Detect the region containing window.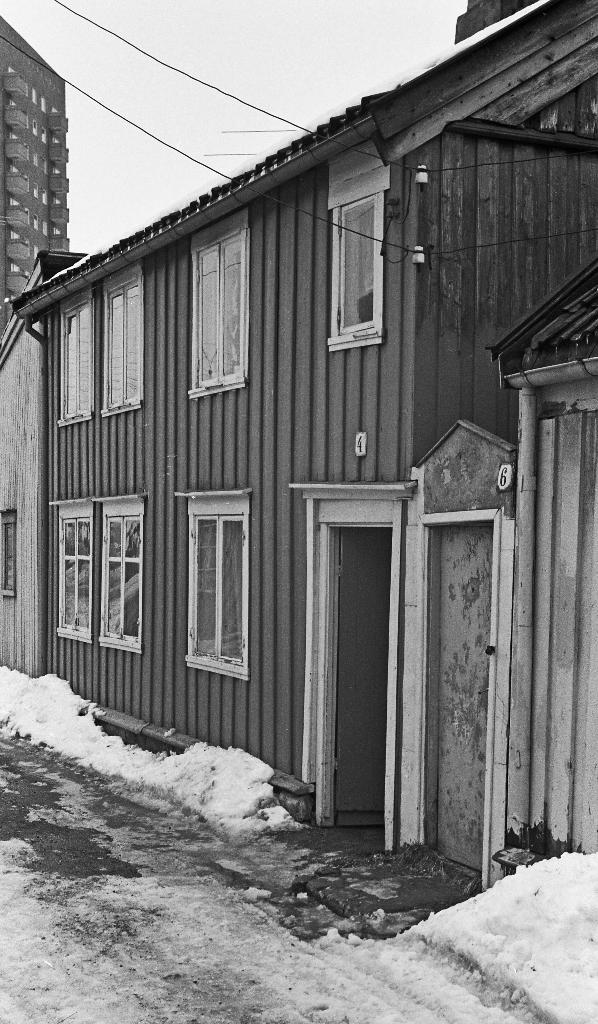
[329, 188, 379, 335].
